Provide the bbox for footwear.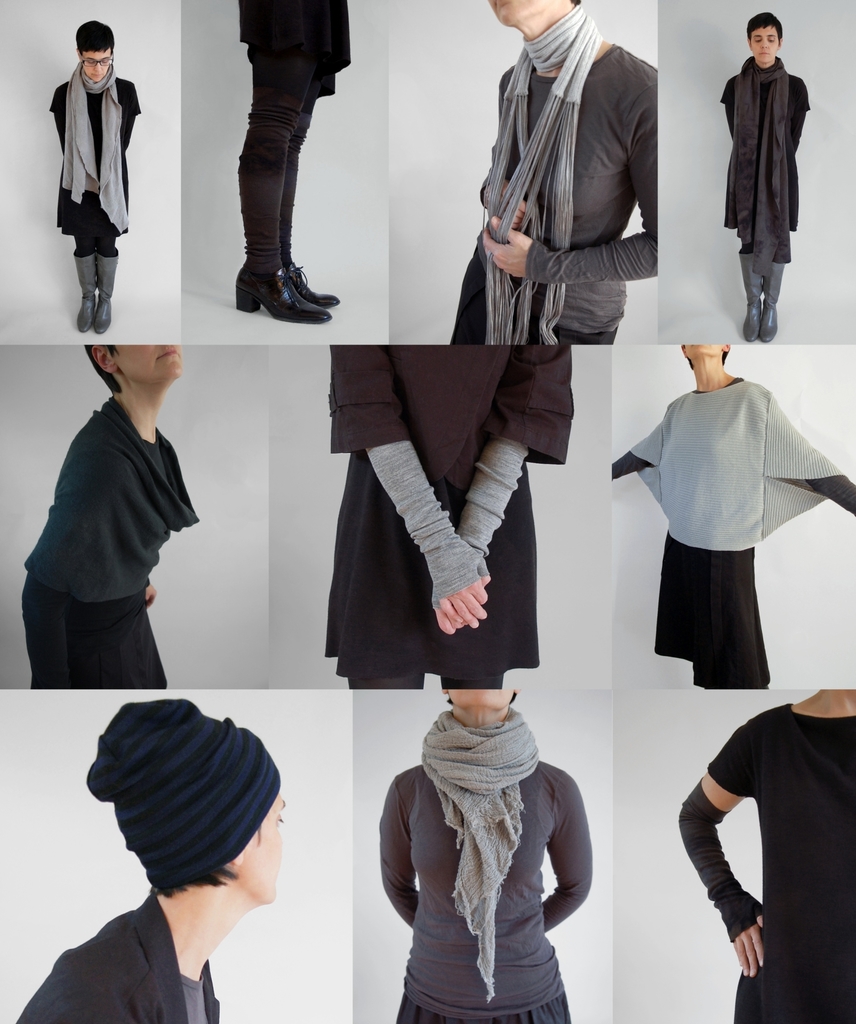
[236,255,332,323].
